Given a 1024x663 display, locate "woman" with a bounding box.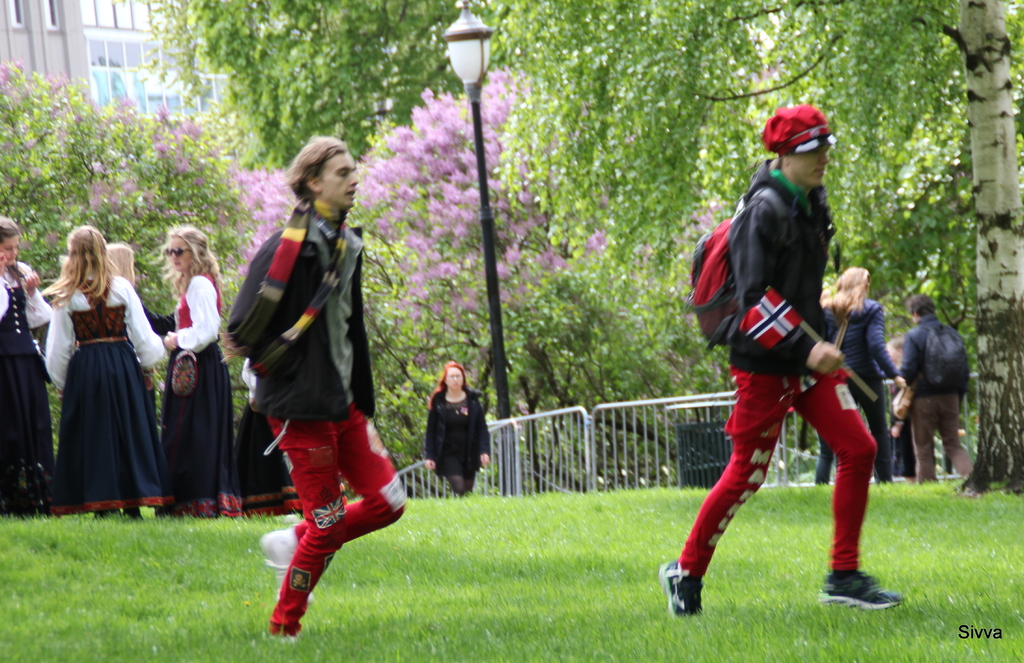
Located: [left=808, top=260, right=902, bottom=486].
